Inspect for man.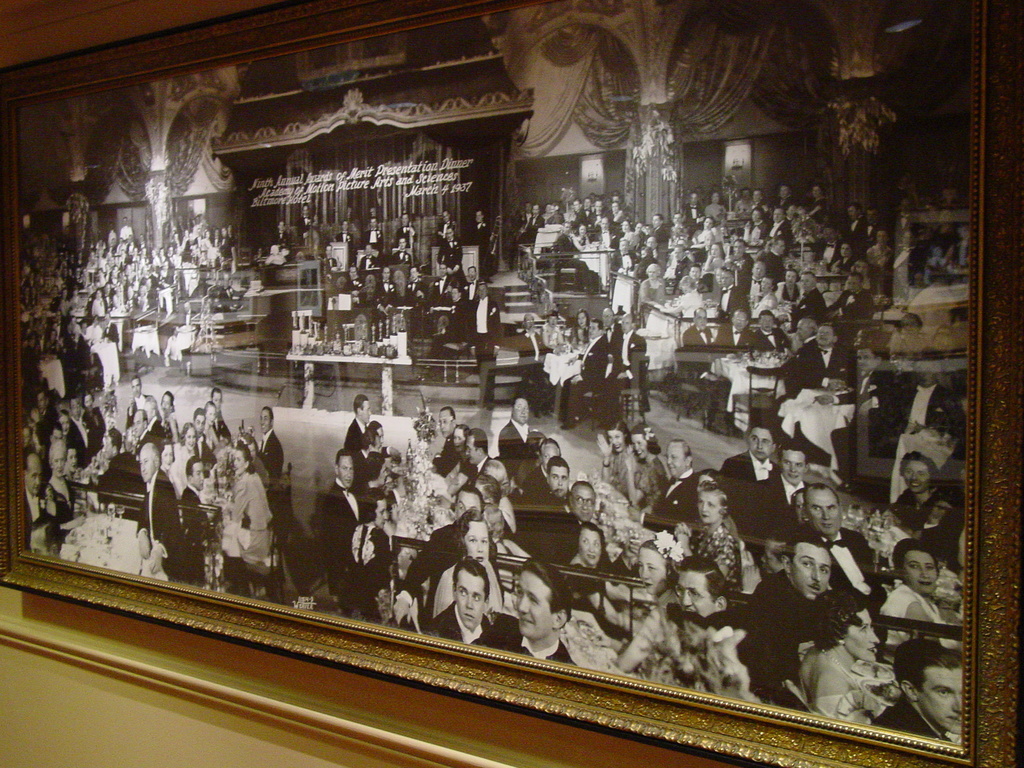
Inspection: bbox=(239, 405, 285, 490).
